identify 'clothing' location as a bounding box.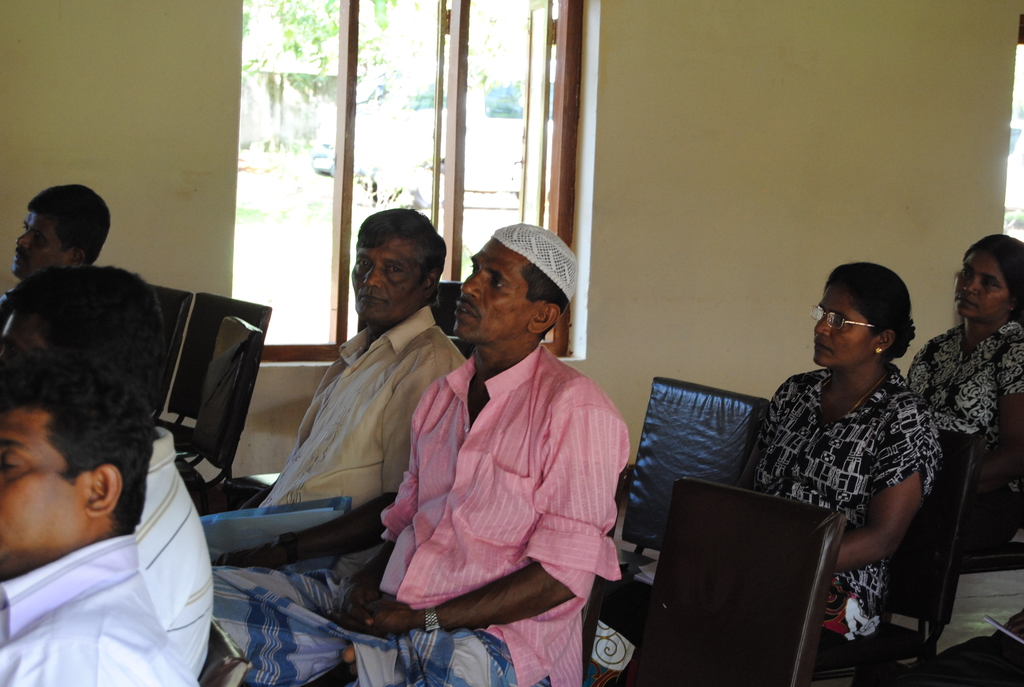
region(209, 342, 635, 686).
